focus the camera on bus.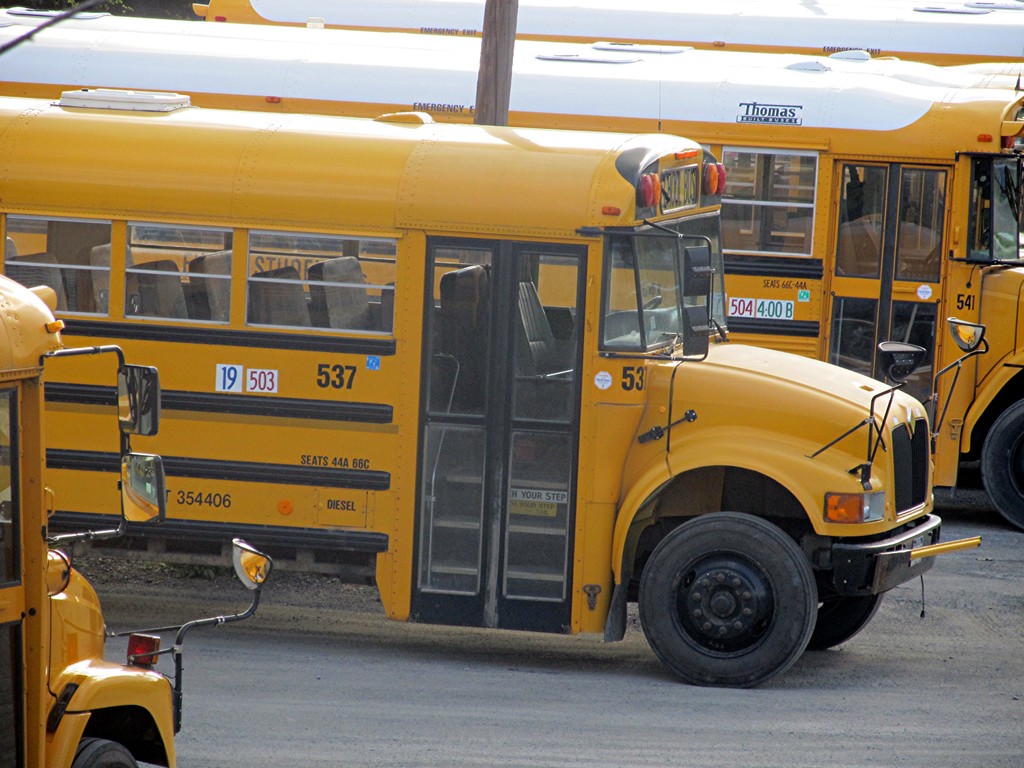
Focus region: {"x1": 0, "y1": 86, "x2": 990, "y2": 688}.
